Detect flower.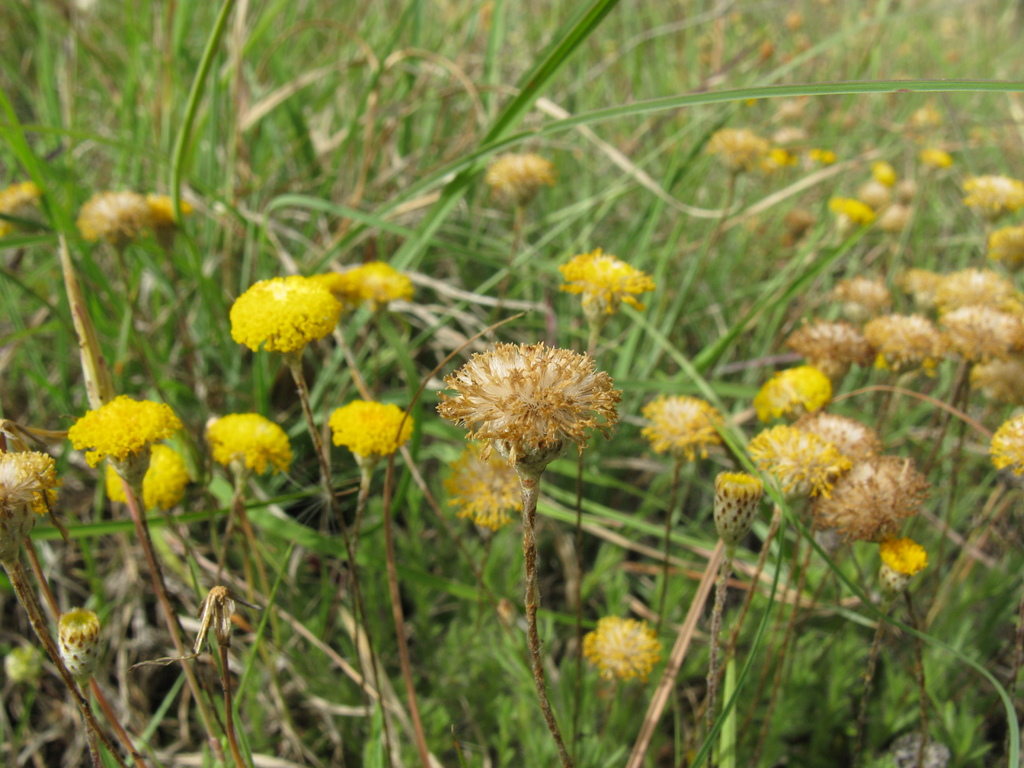
Detected at region(564, 248, 652, 319).
